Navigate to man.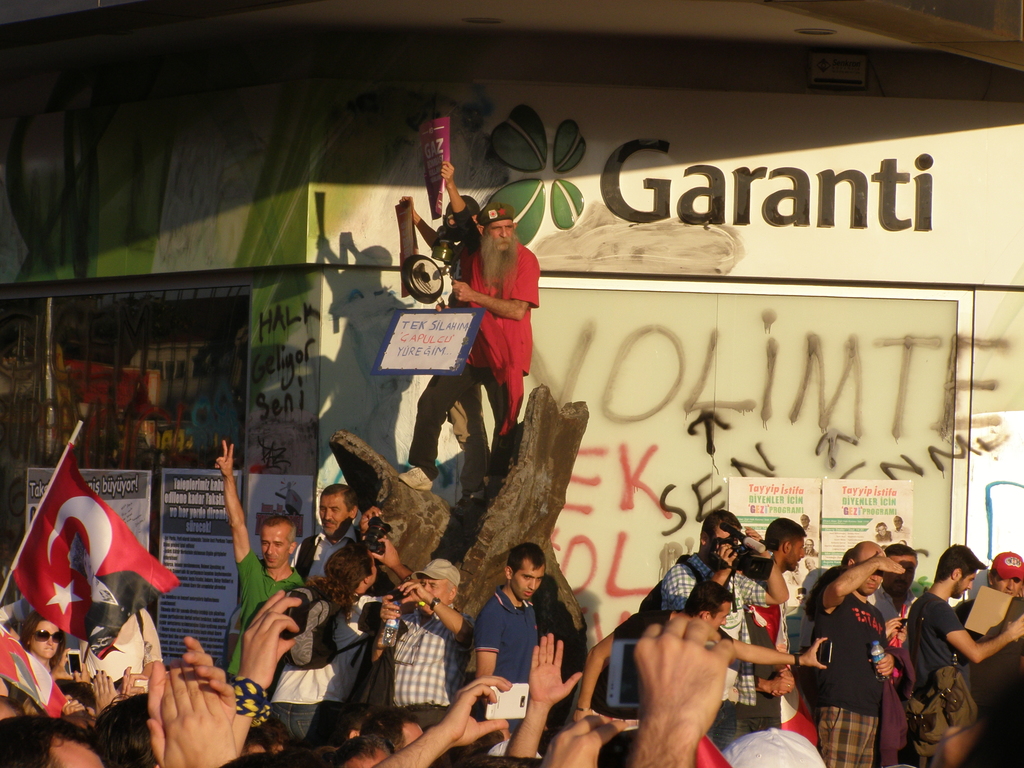
Navigation target: box(357, 556, 475, 729).
